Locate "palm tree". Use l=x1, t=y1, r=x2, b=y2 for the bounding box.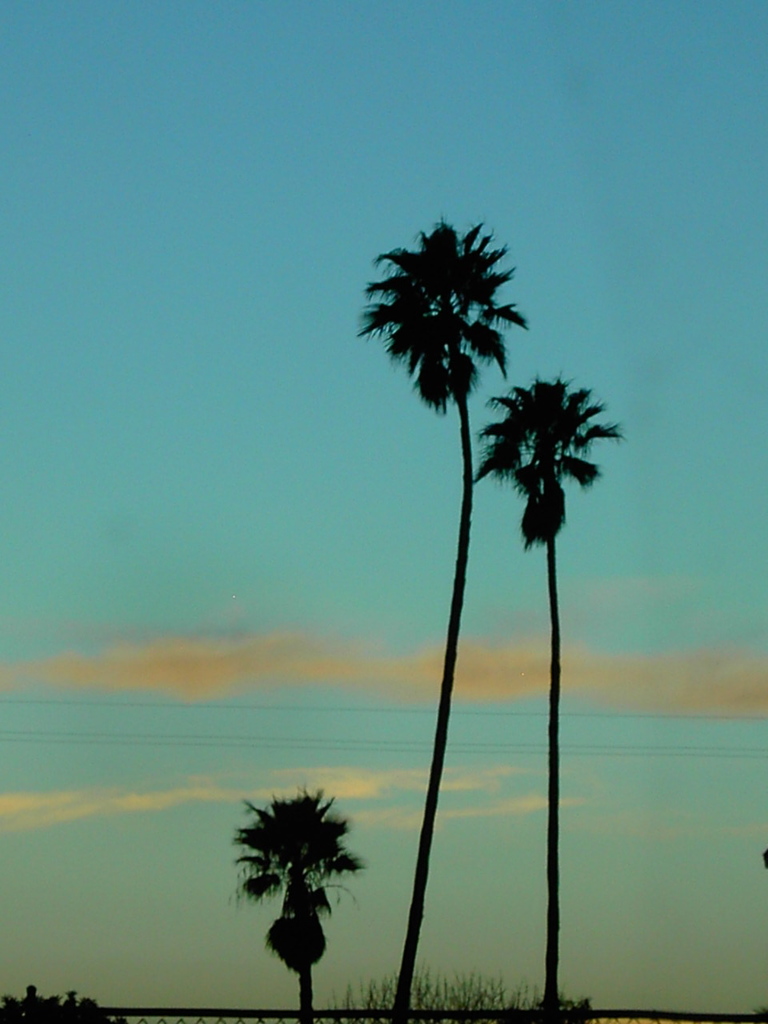
l=347, t=223, r=517, b=999.
